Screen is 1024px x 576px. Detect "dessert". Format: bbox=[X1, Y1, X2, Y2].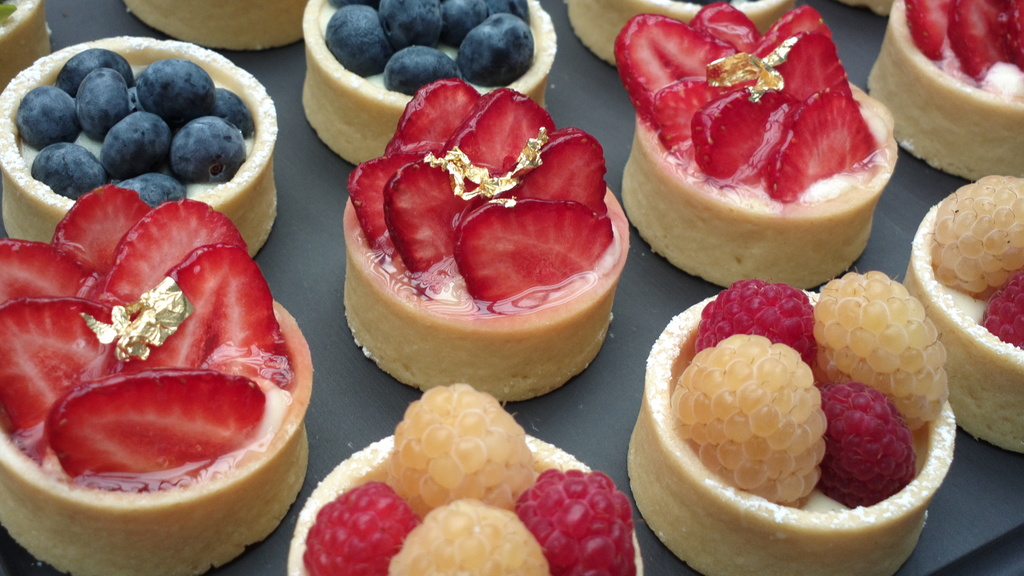
bbox=[613, 8, 905, 296].
